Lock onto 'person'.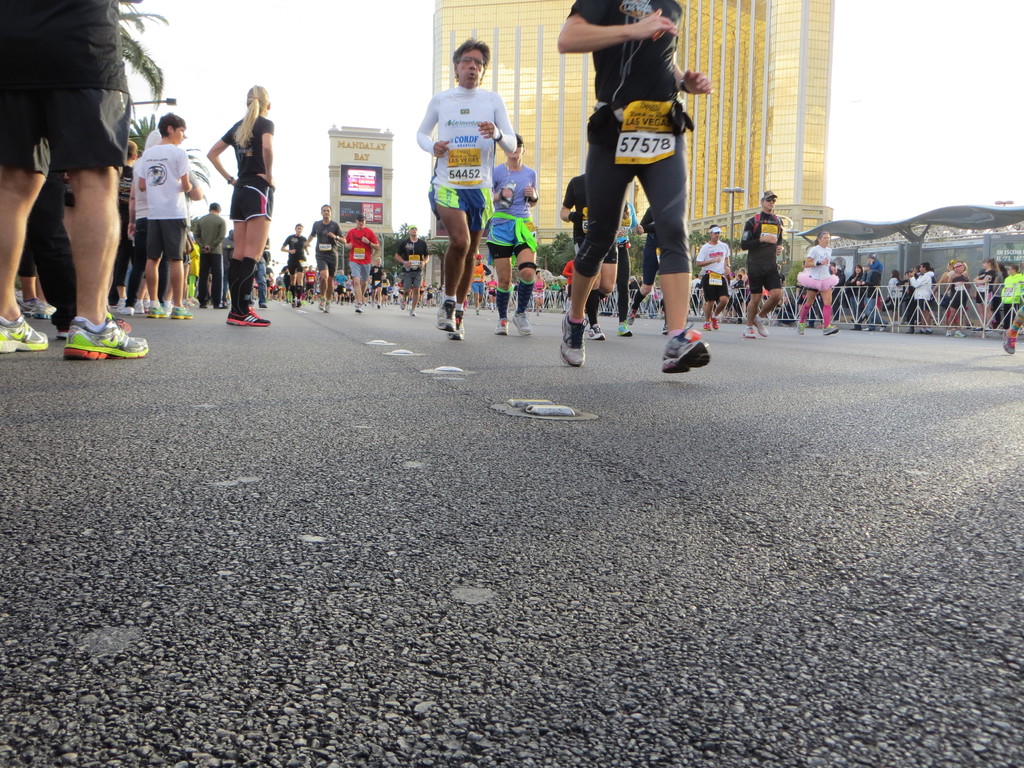
Locked: 487,134,536,344.
